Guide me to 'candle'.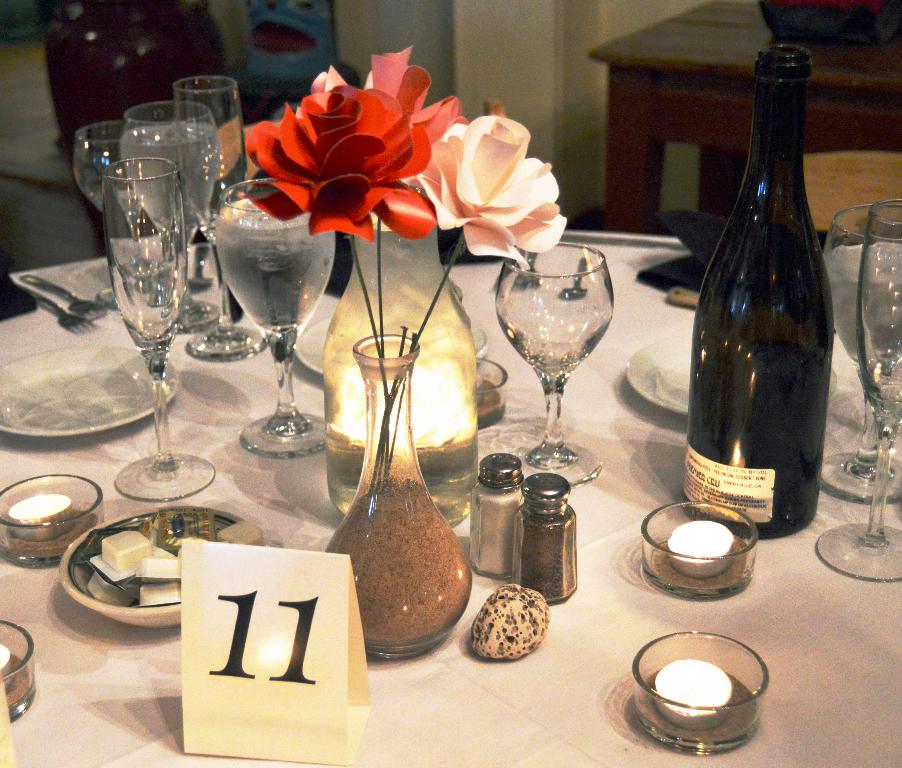
Guidance: box=[338, 357, 468, 454].
